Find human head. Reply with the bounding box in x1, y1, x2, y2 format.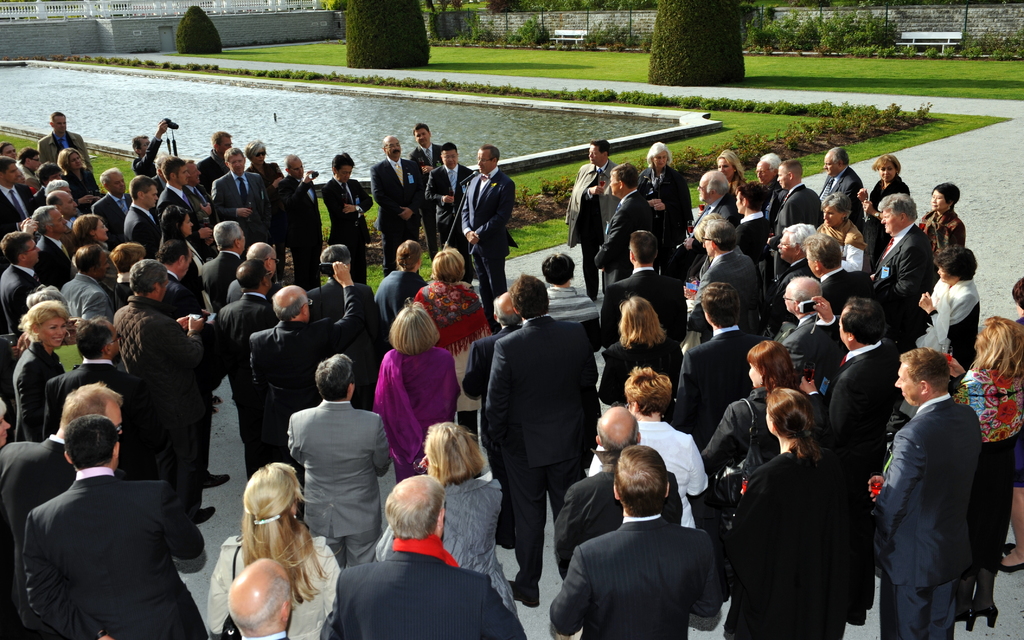
17, 144, 41, 171.
